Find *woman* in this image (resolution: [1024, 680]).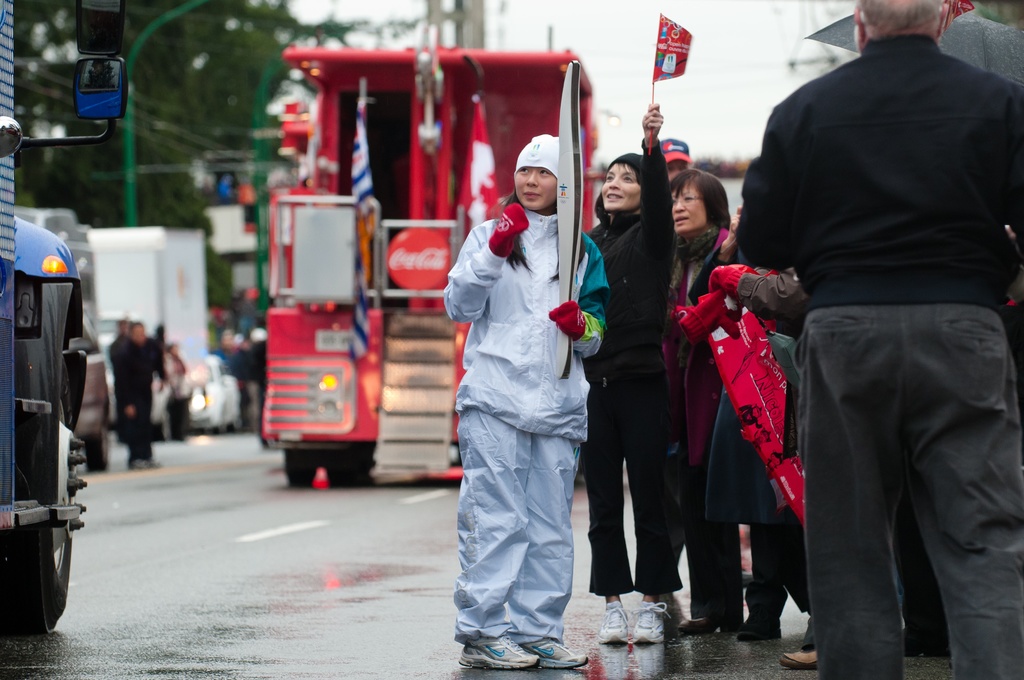
581/104/686/647.
